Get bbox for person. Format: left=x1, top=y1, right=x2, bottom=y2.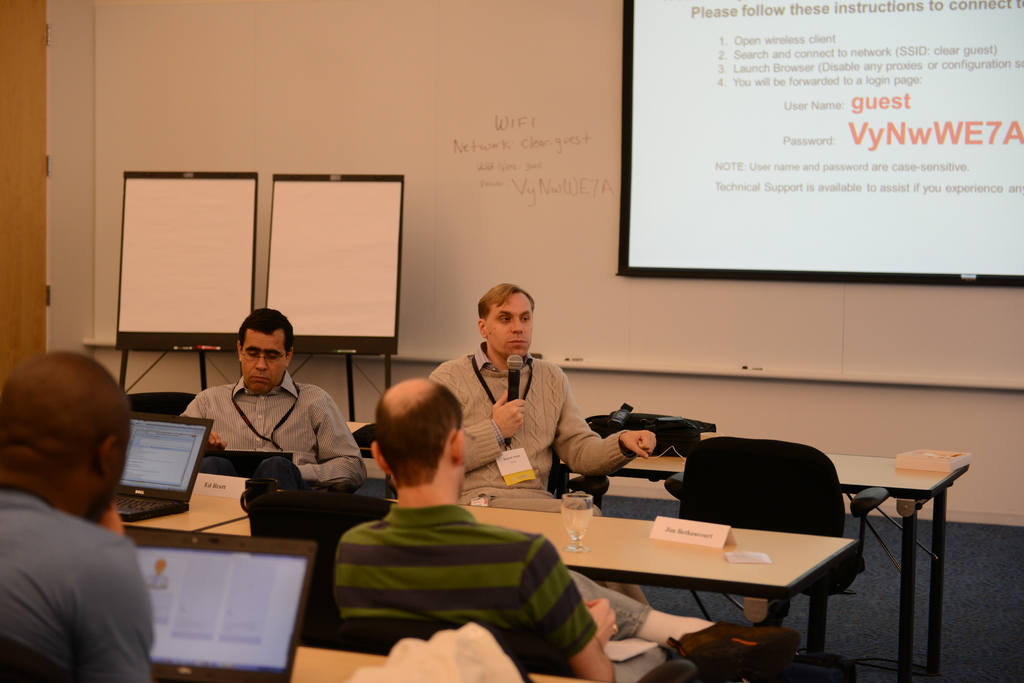
left=433, top=281, right=657, bottom=604.
